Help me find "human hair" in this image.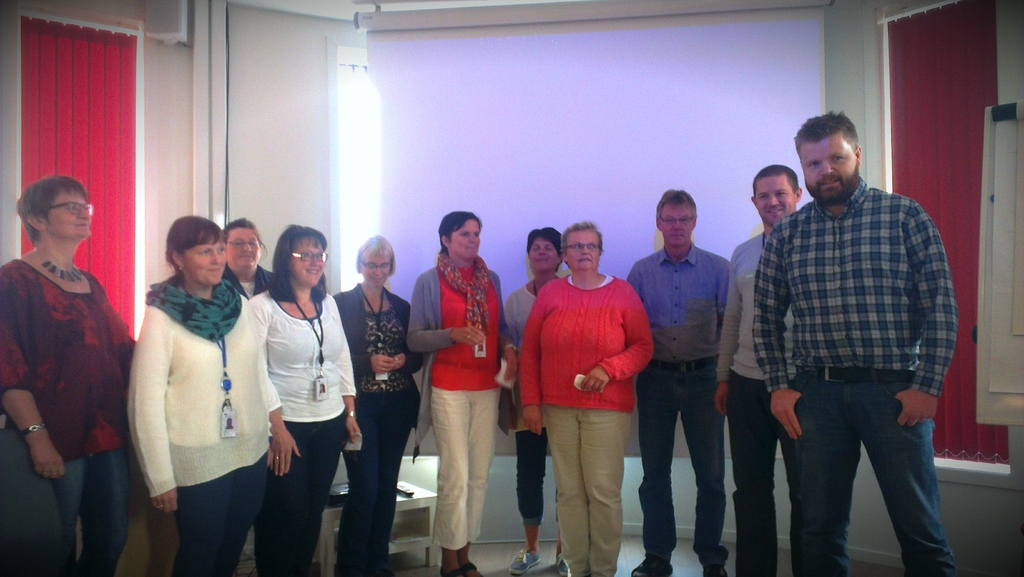
Found it: bbox=[792, 107, 857, 150].
